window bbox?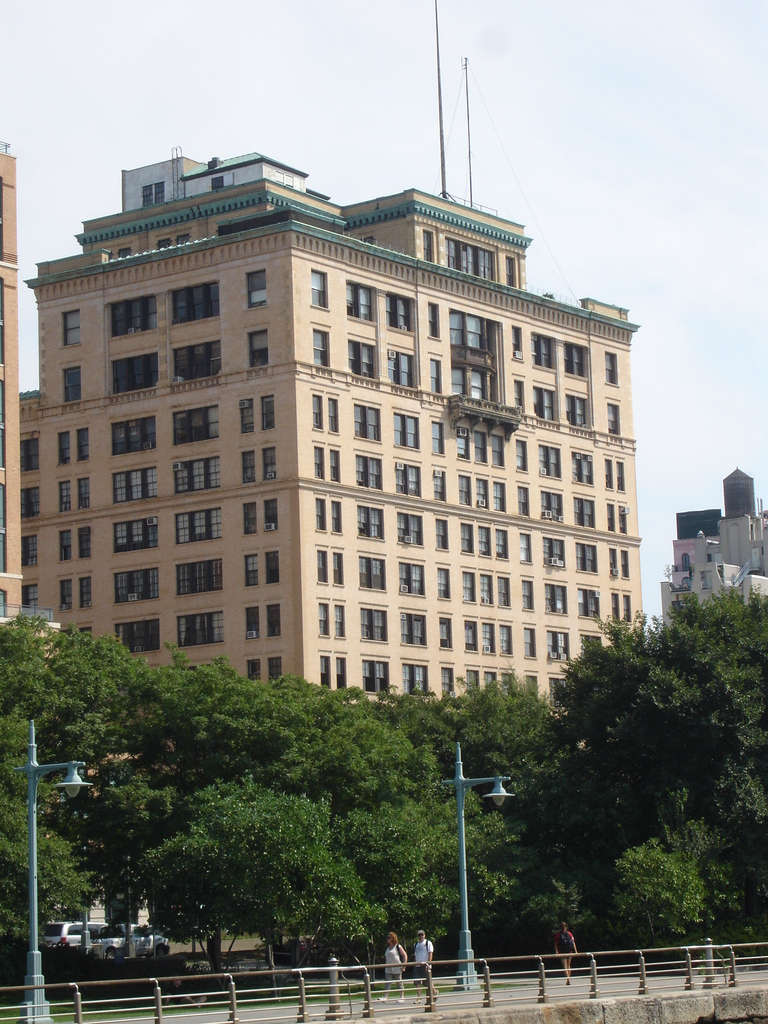
Rect(239, 502, 256, 534)
